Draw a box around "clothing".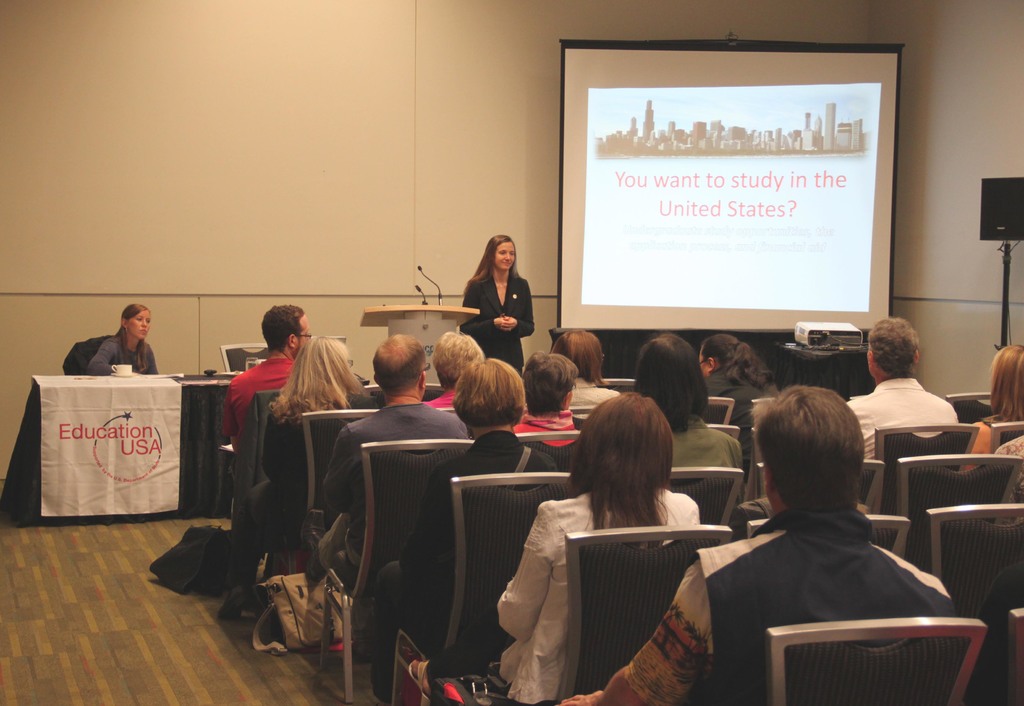
bbox(488, 482, 704, 696).
